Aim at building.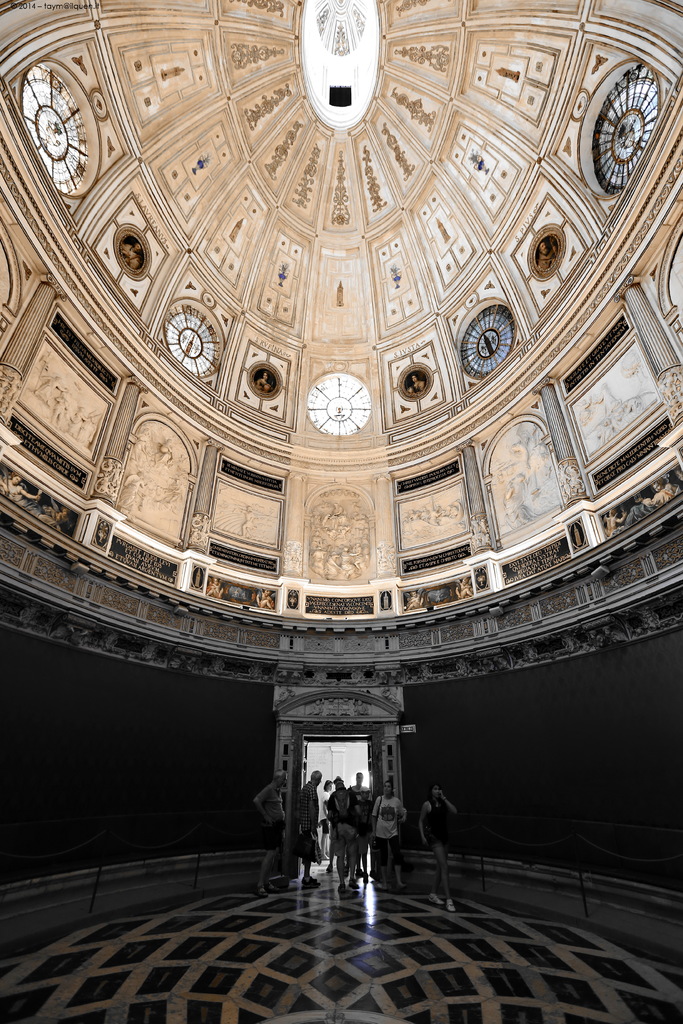
Aimed at 0/0/682/1023.
